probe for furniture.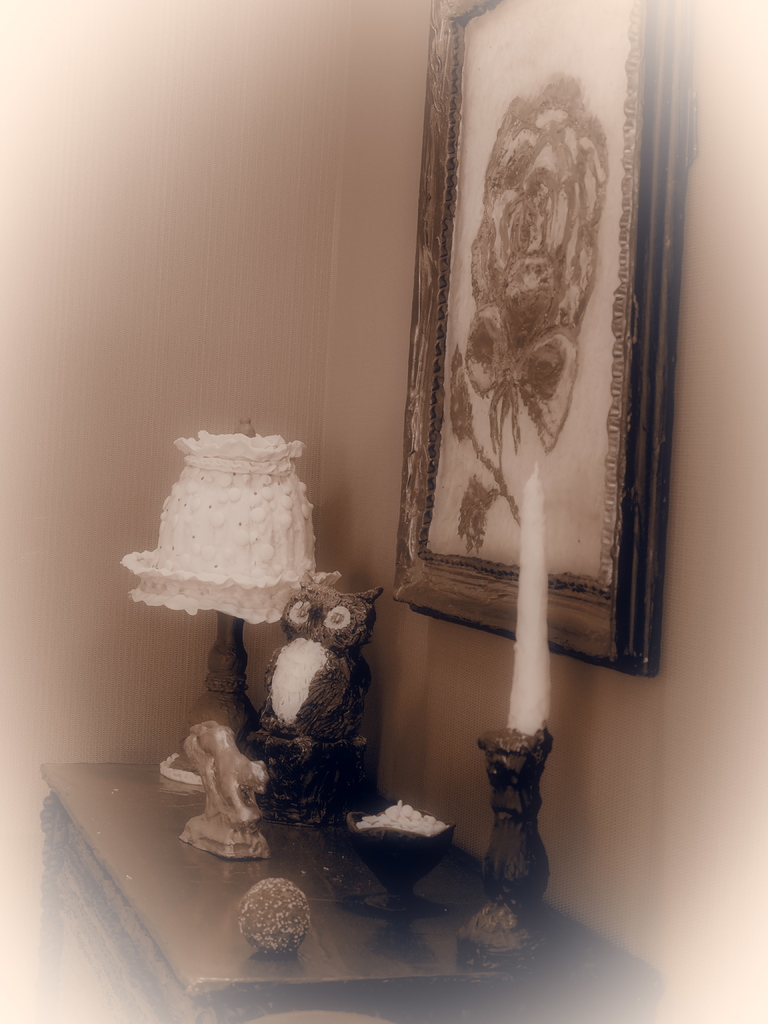
Probe result: 29,752,658,1023.
